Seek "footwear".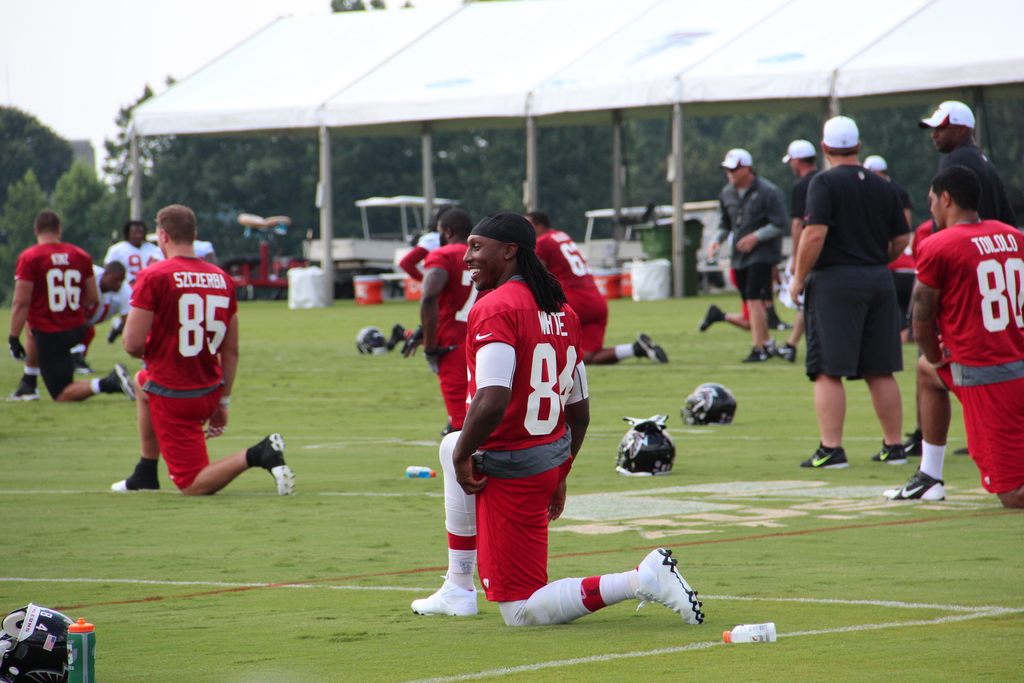
(697,302,724,332).
